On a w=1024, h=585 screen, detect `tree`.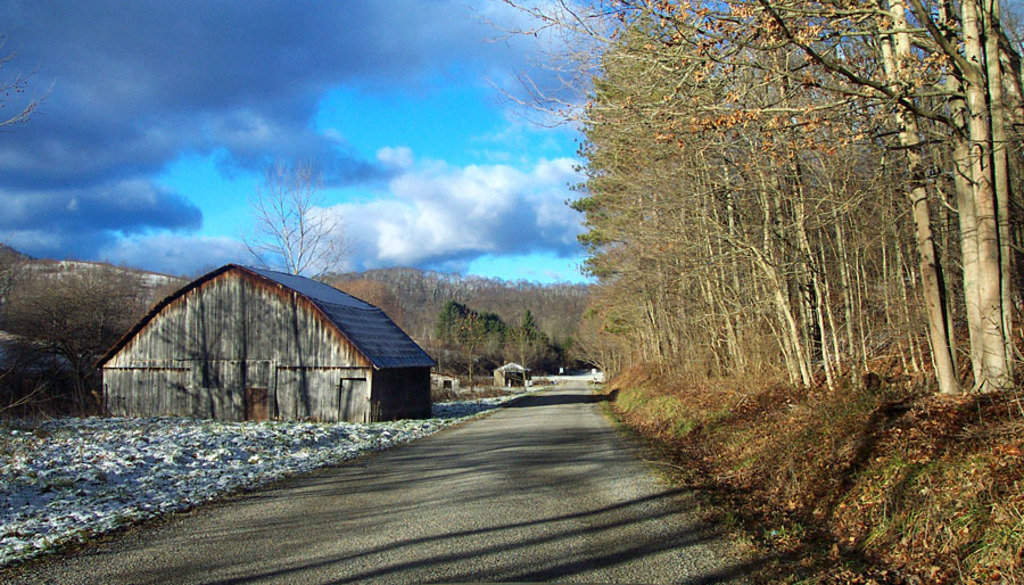
522/306/548/356.
